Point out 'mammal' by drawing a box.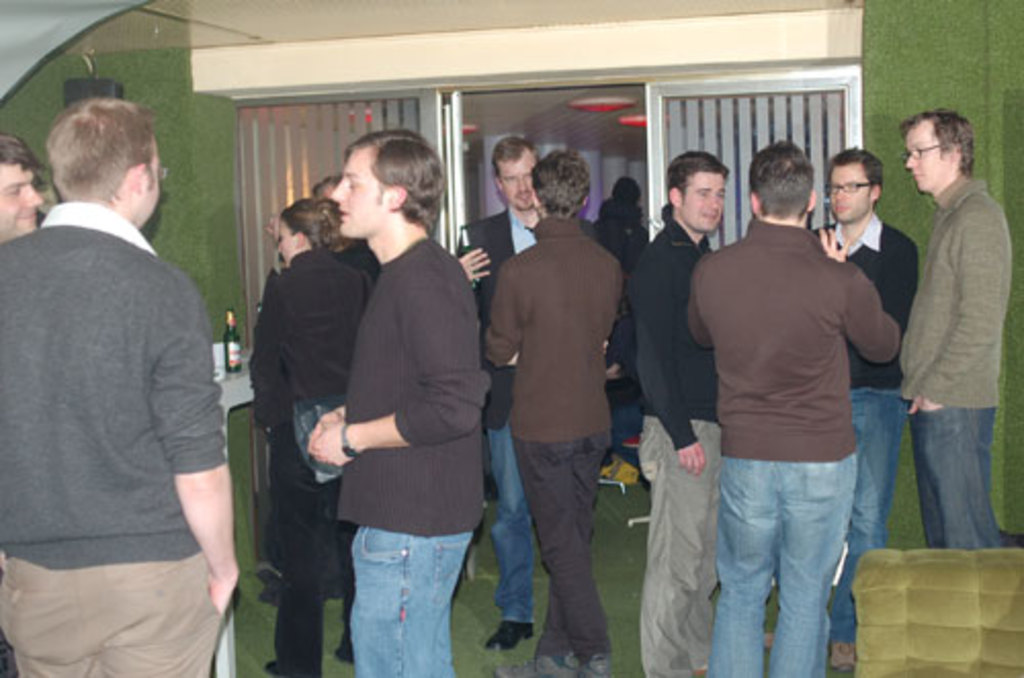
(303,125,487,676).
